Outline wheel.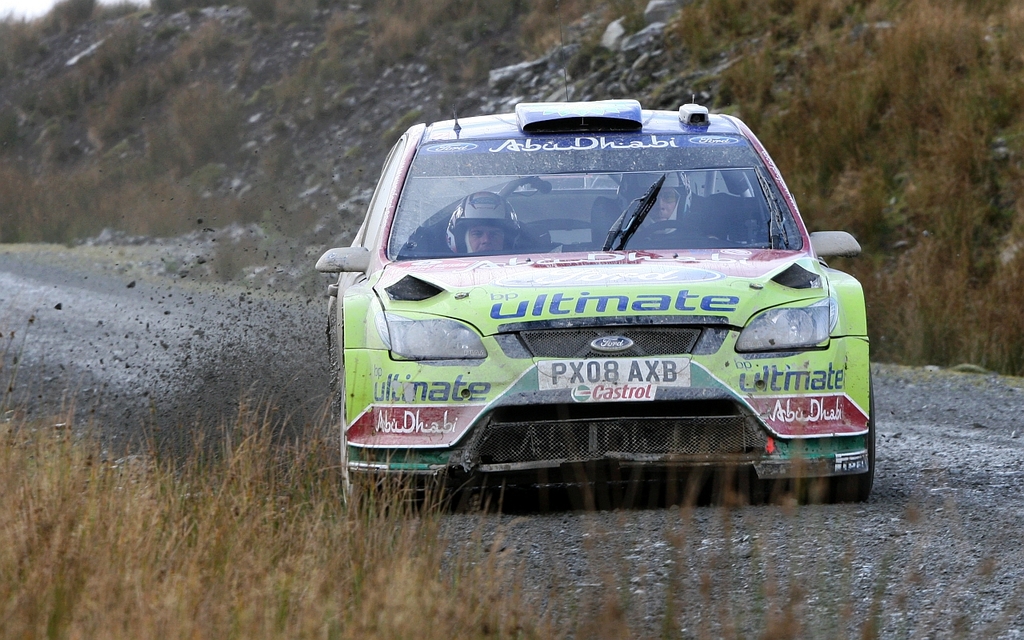
Outline: BBox(628, 214, 710, 254).
